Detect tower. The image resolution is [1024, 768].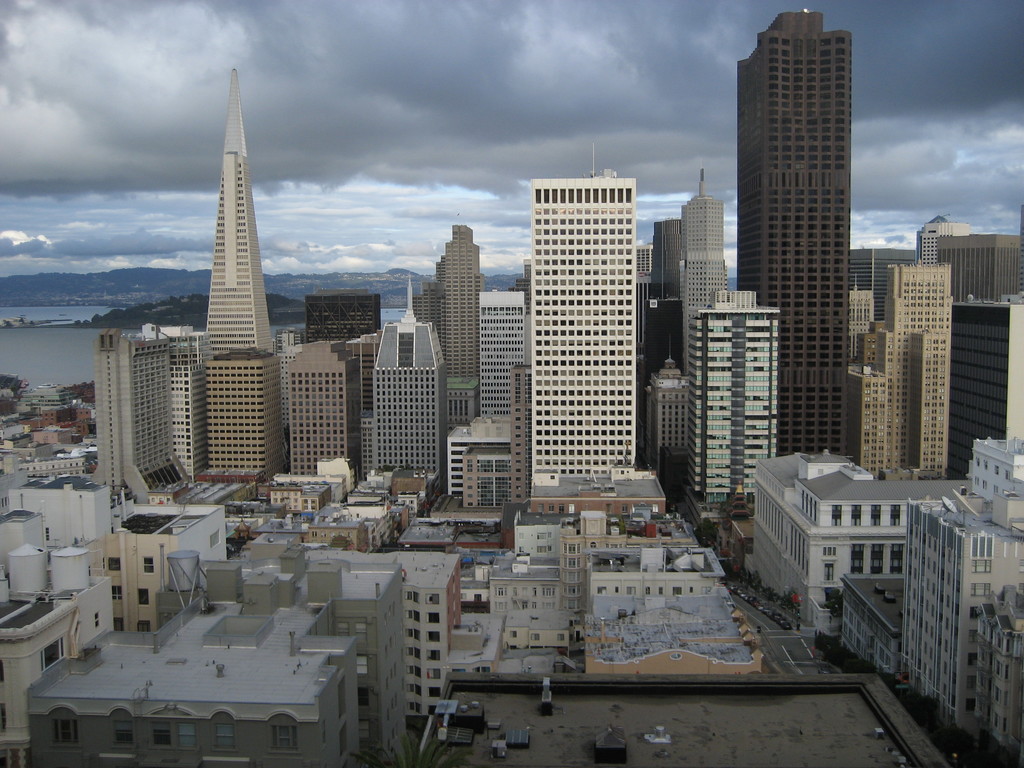
[167,69,285,383].
